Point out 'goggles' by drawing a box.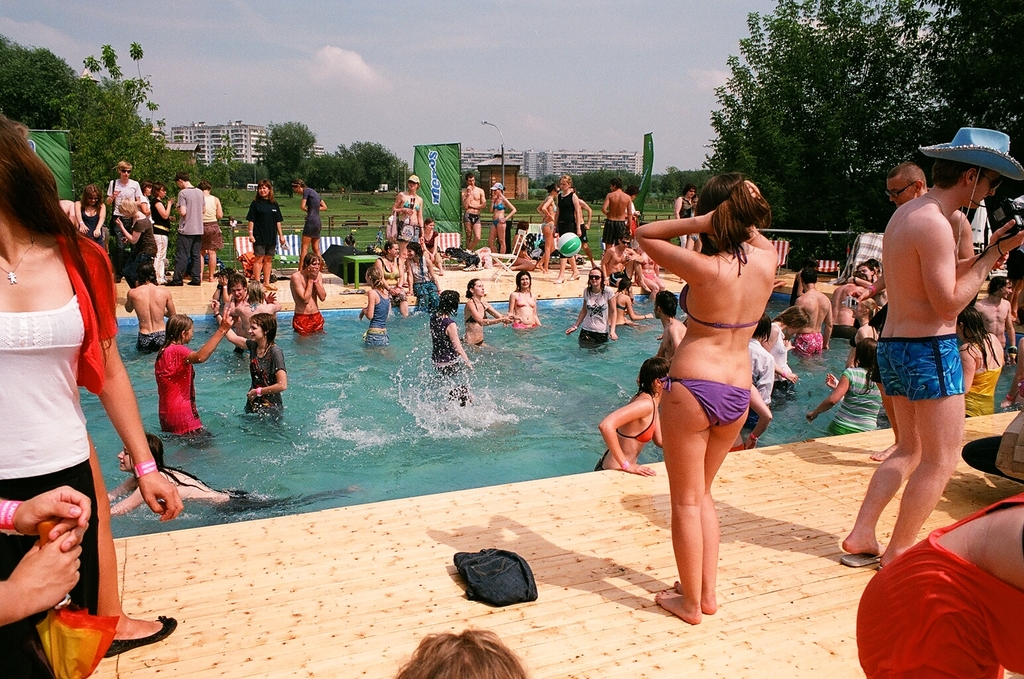
684:188:696:195.
